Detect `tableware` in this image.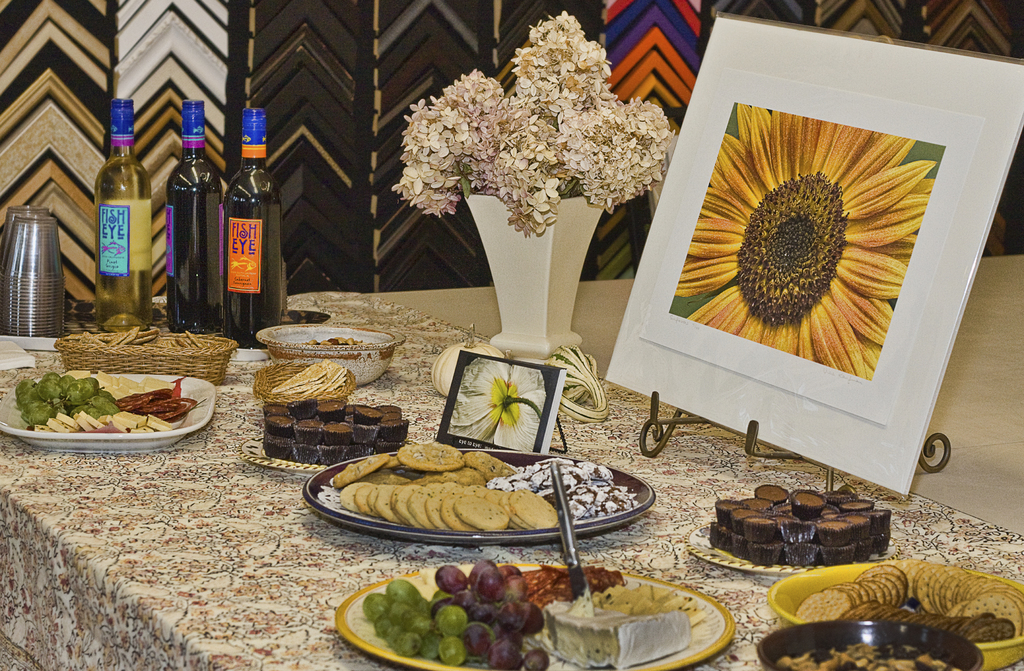
Detection: [left=300, top=443, right=657, bottom=548].
